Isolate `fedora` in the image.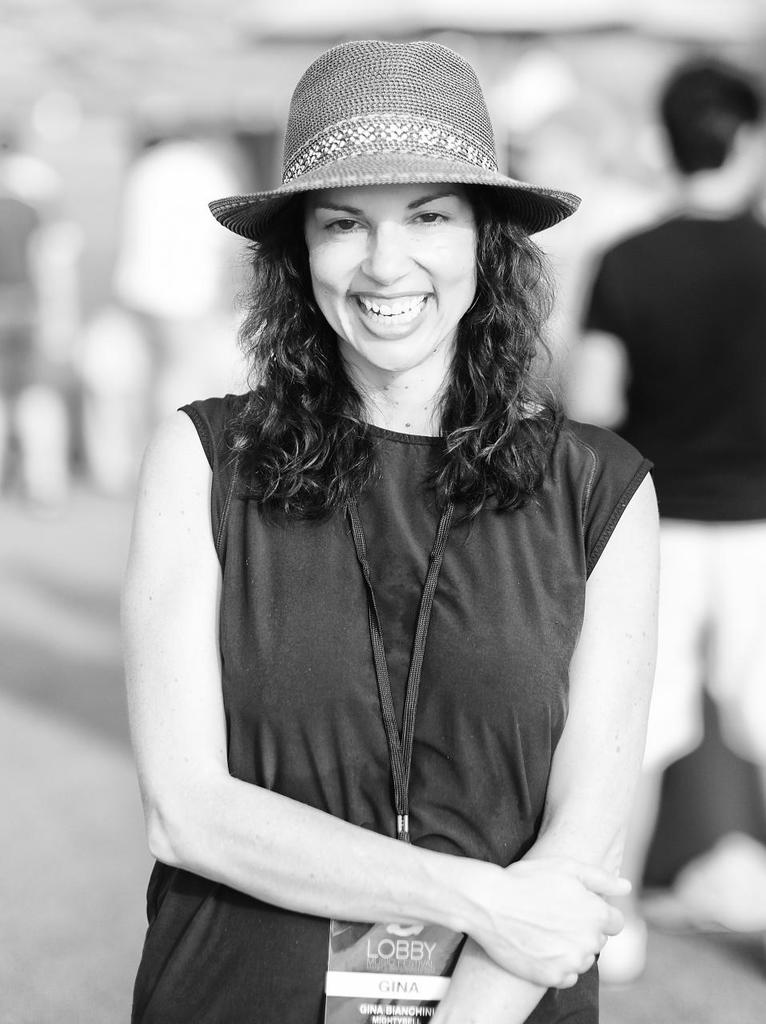
Isolated region: left=234, top=30, right=568, bottom=264.
